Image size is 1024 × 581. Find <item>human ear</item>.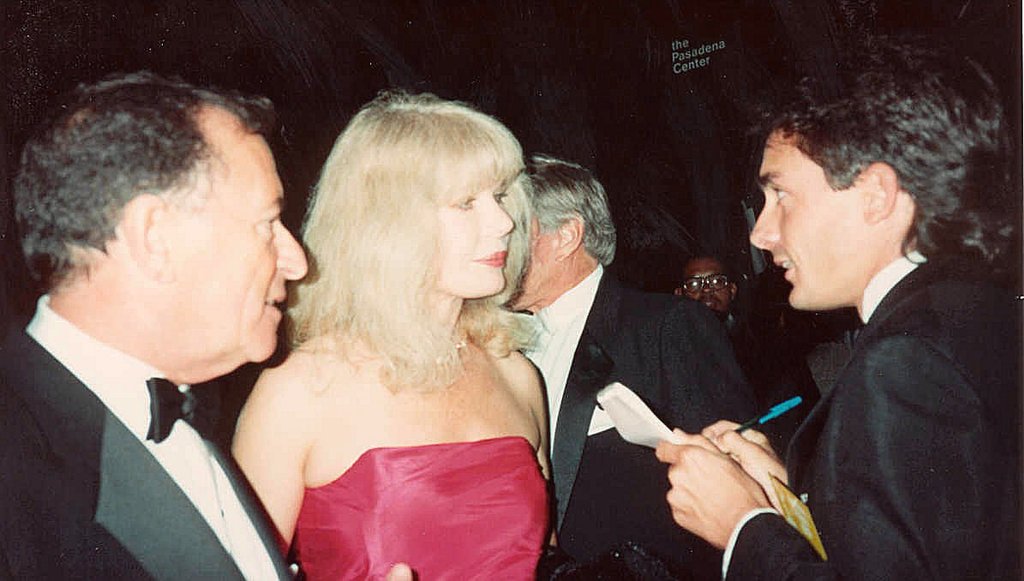
554, 211, 585, 260.
